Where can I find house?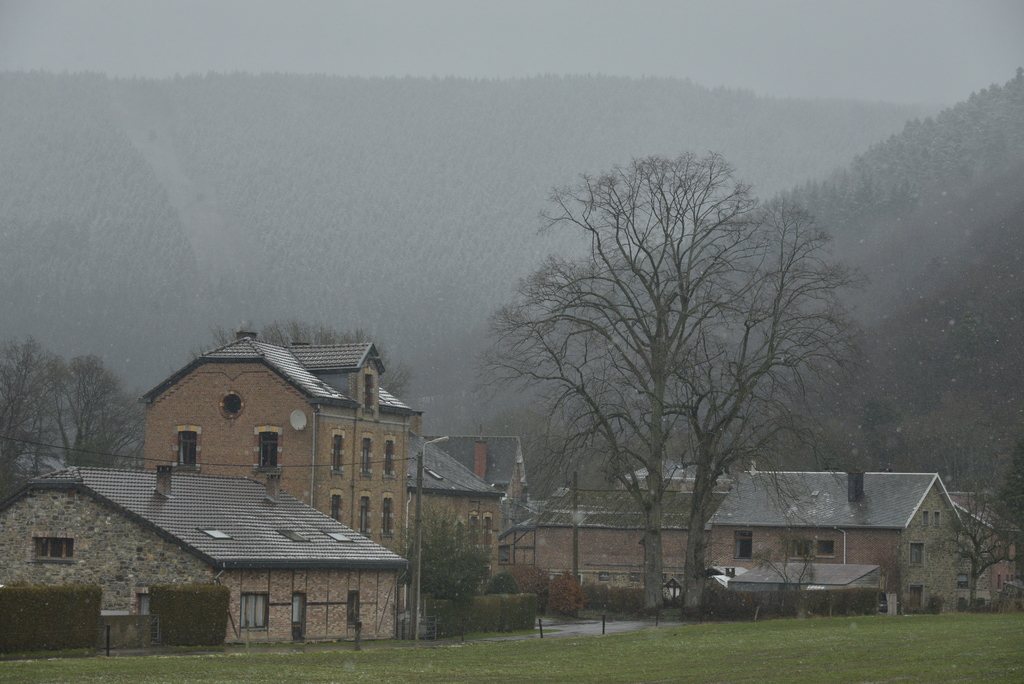
You can find it at [left=514, top=482, right=725, bottom=599].
